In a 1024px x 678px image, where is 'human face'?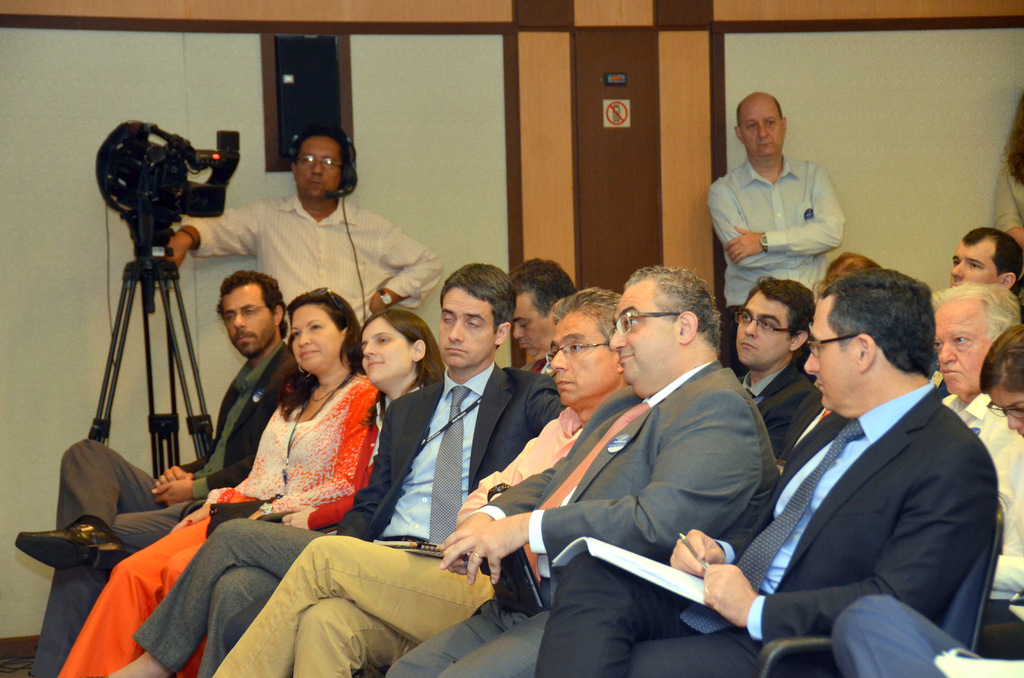
987:378:1023:441.
